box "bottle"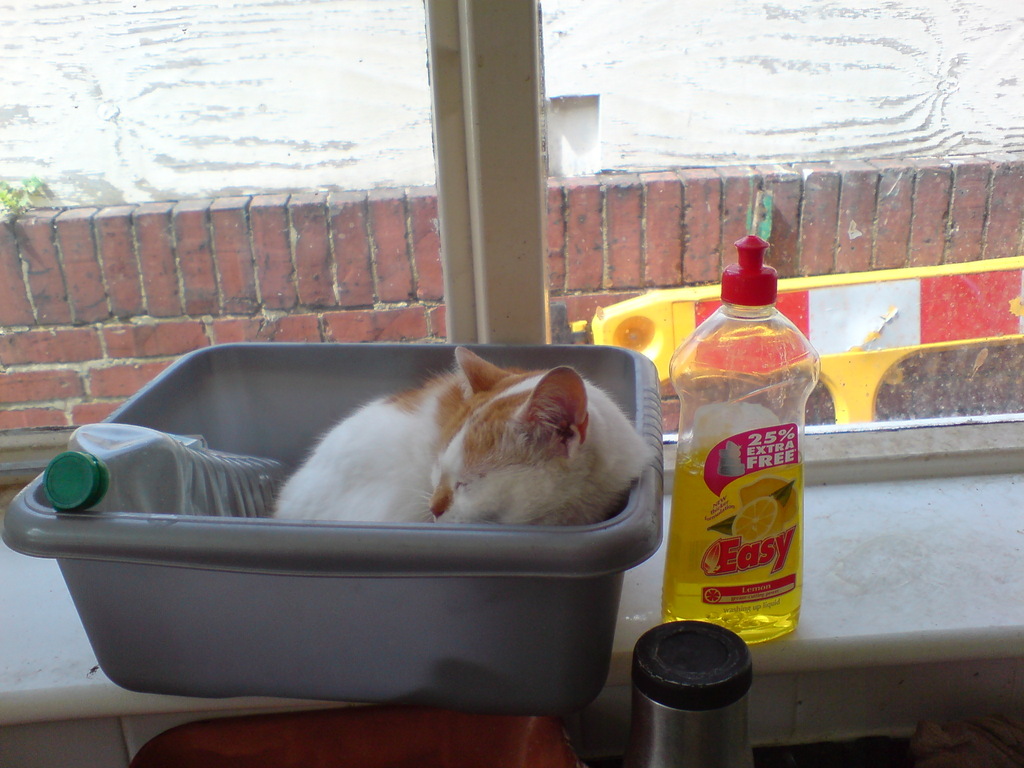
x1=31 y1=424 x2=293 y2=545
